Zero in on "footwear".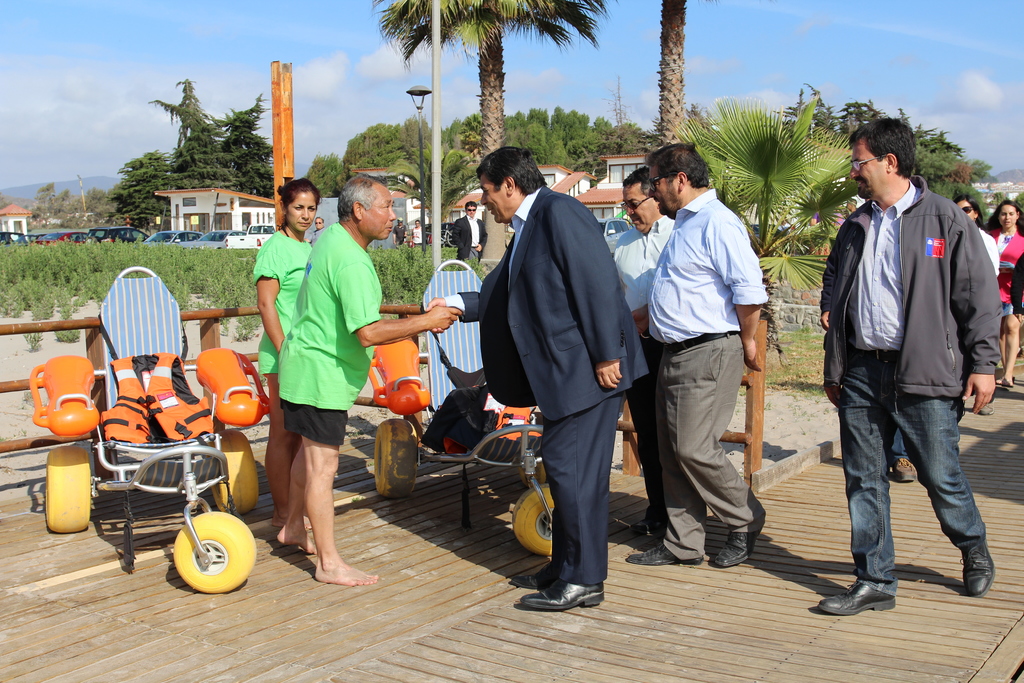
Zeroed in: 626, 541, 705, 565.
